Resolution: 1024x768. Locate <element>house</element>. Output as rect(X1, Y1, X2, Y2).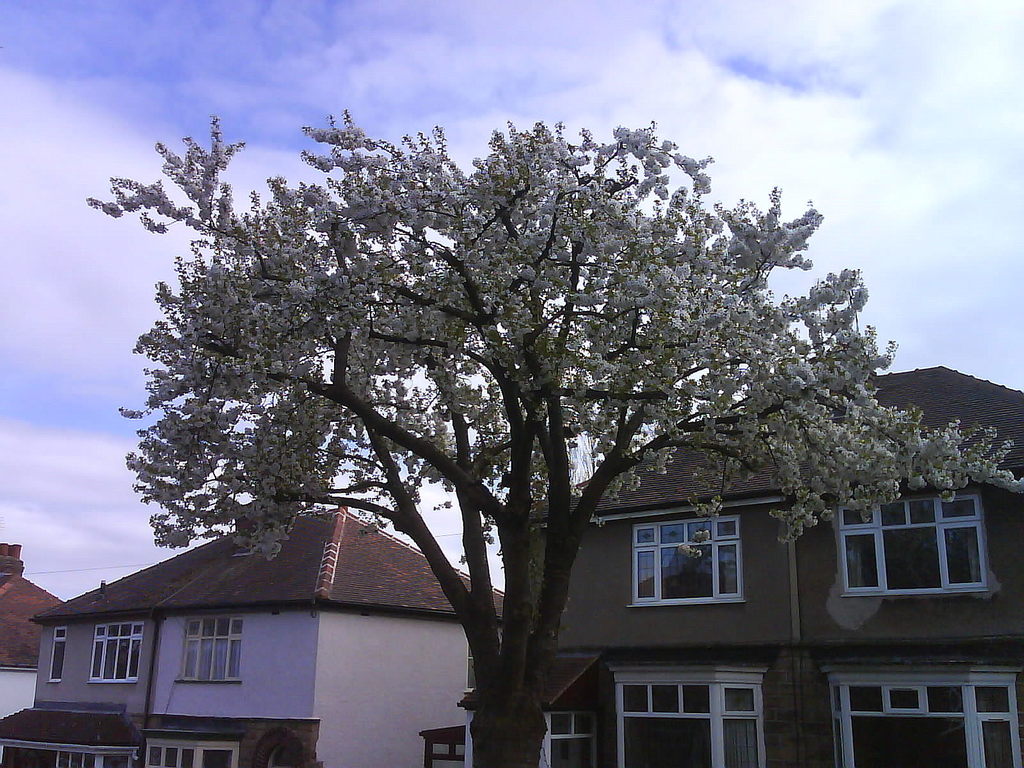
rect(0, 506, 504, 767).
